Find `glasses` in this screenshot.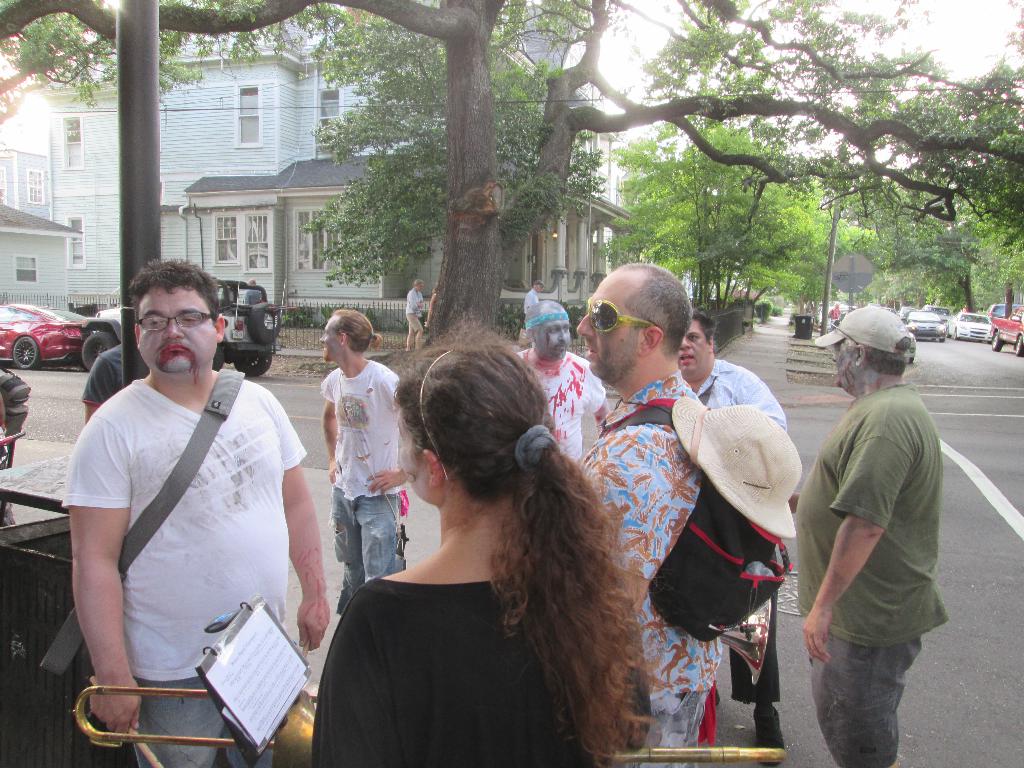
The bounding box for `glasses` is crop(137, 312, 216, 335).
